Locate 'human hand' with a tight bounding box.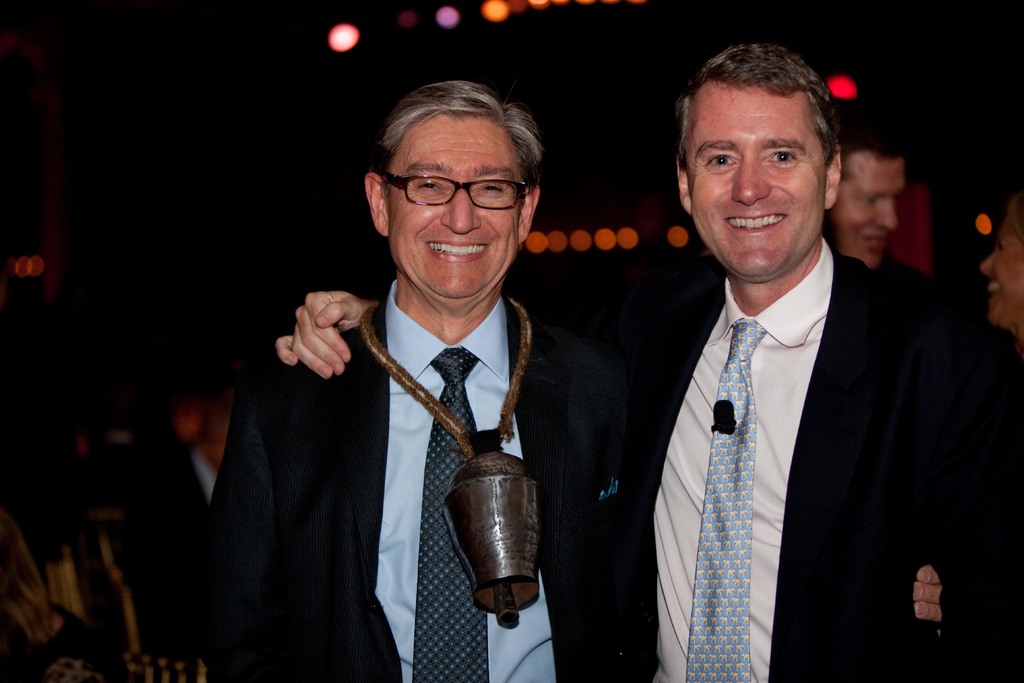
[x1=913, y1=566, x2=947, y2=637].
